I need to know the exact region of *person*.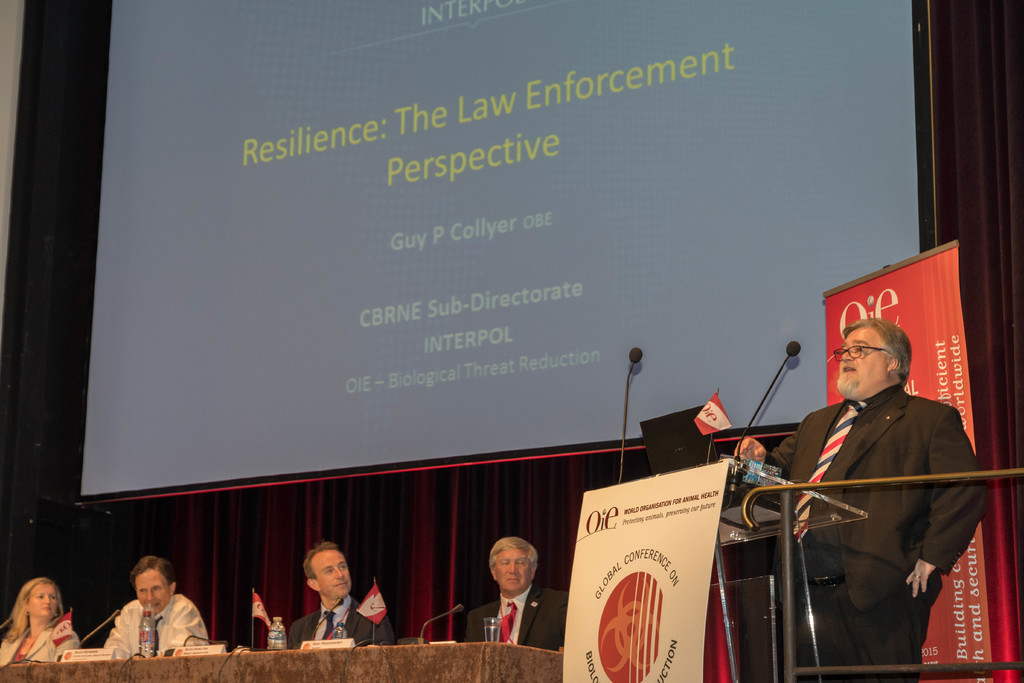
Region: (x1=730, y1=315, x2=993, y2=682).
